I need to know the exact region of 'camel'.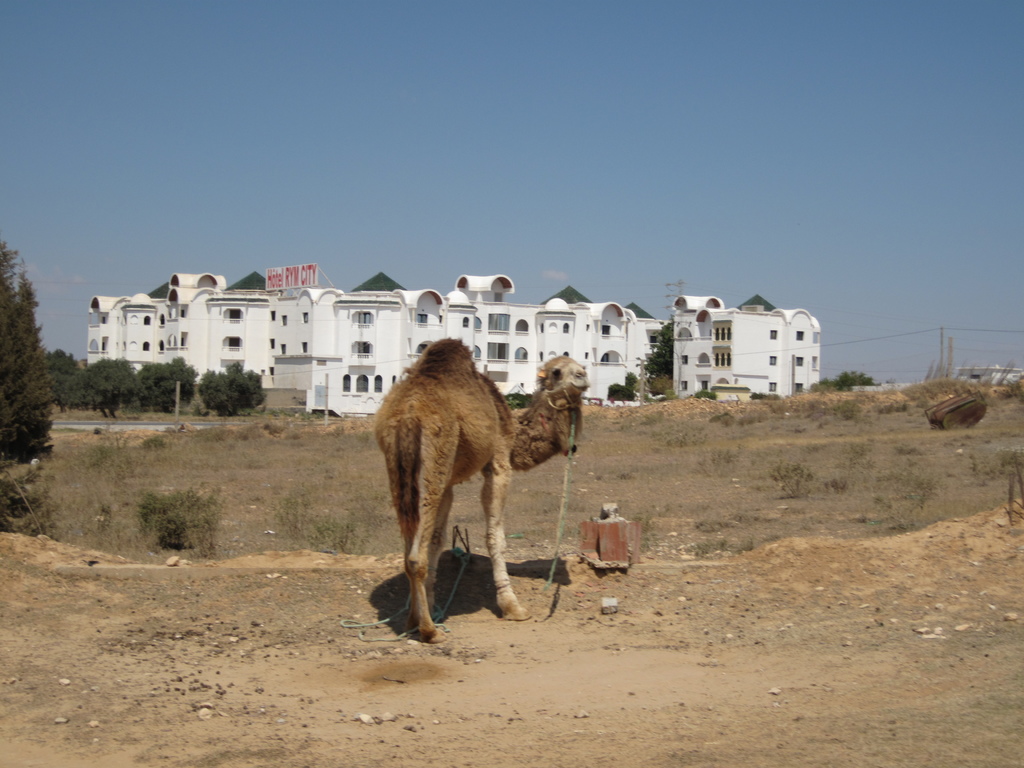
Region: bbox(375, 336, 589, 646).
